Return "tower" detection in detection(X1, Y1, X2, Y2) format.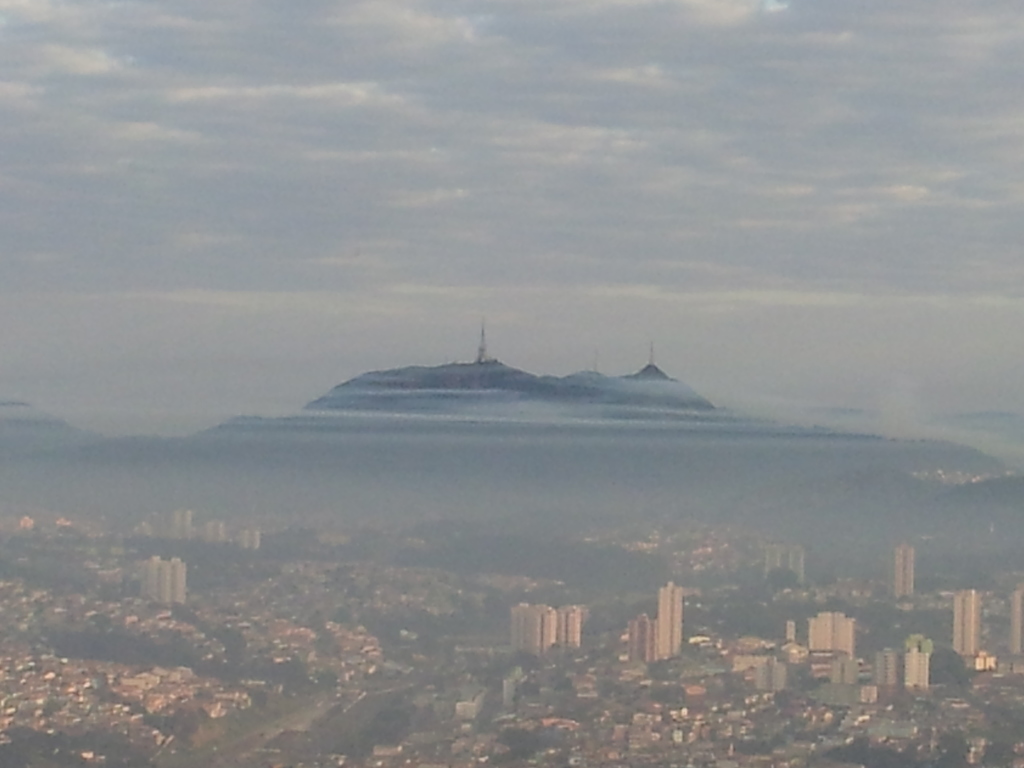
detection(949, 596, 973, 660).
